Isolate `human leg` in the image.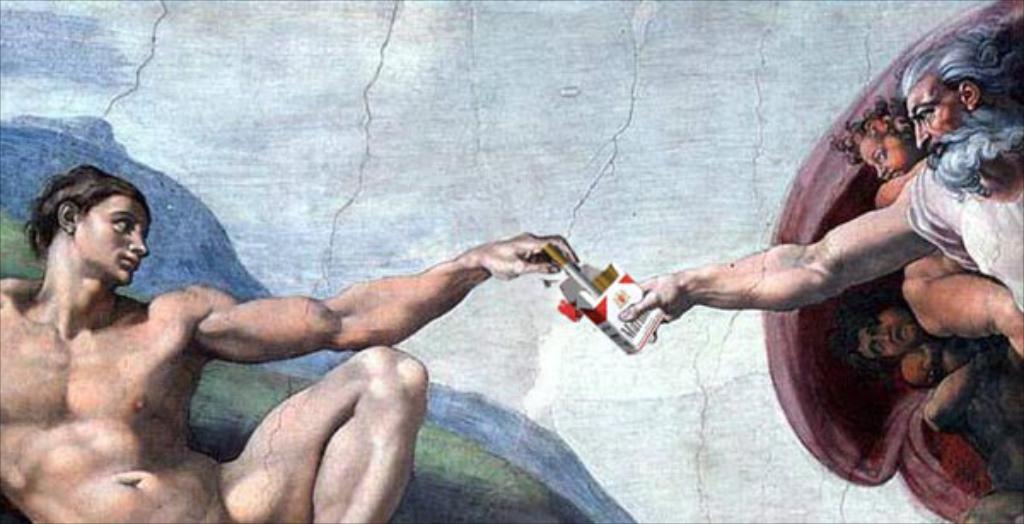
Isolated region: Rect(218, 345, 430, 522).
